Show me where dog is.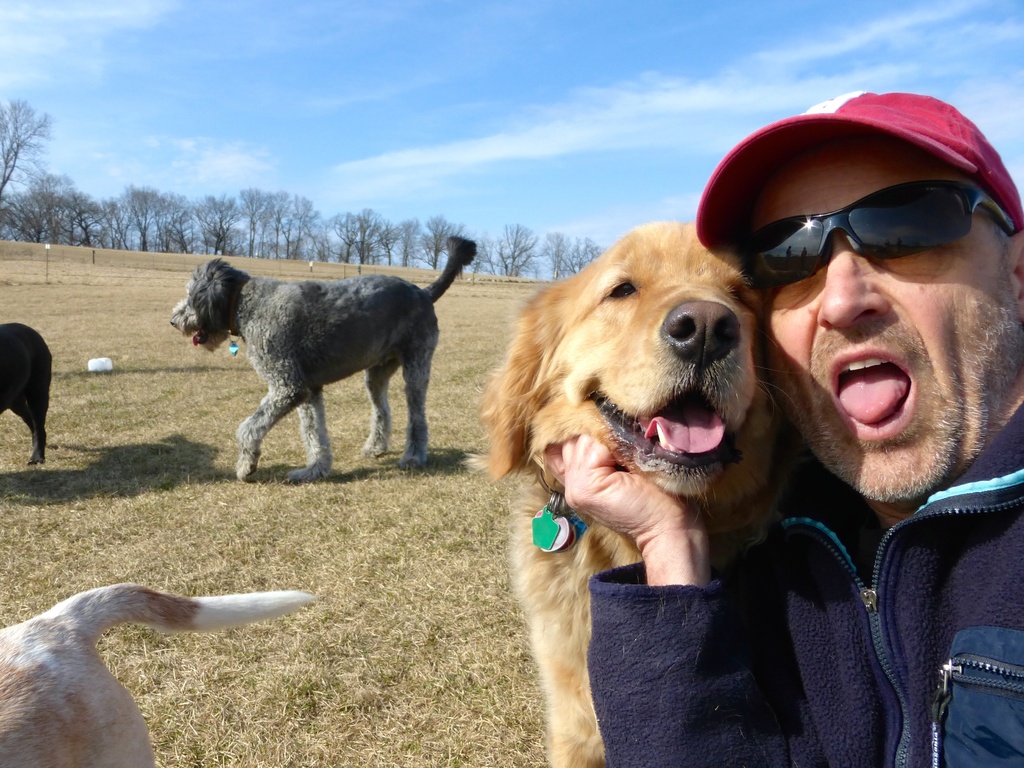
dog is at bbox=(0, 581, 319, 767).
